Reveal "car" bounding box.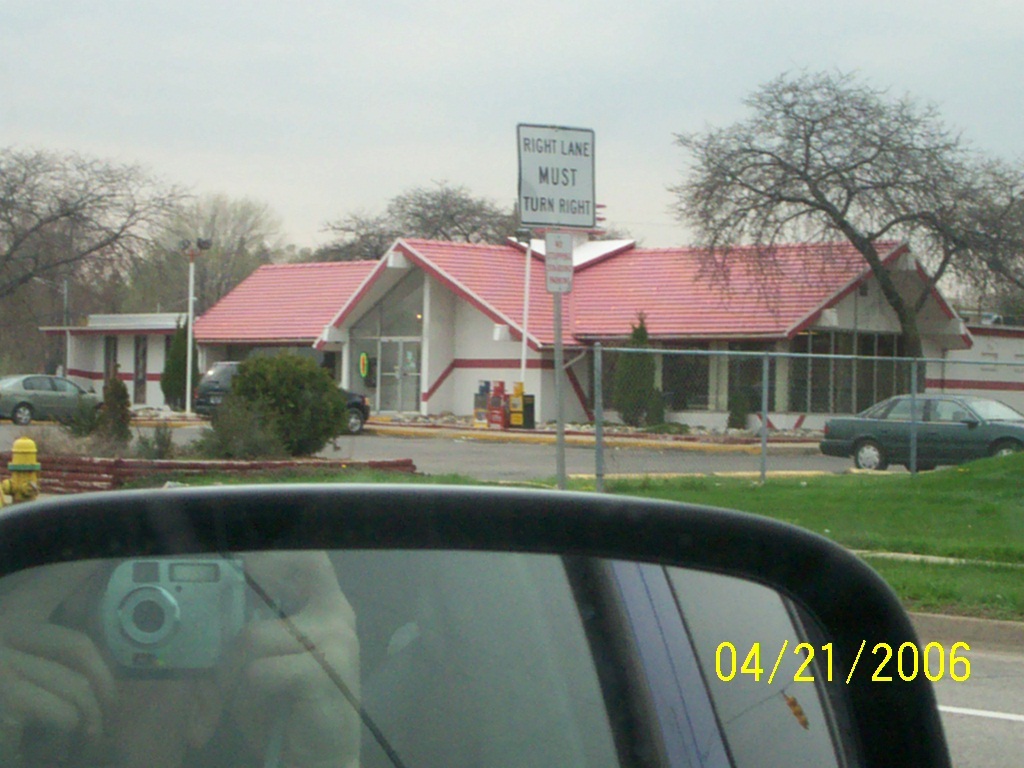
Revealed: x1=0, y1=375, x2=105, y2=430.
